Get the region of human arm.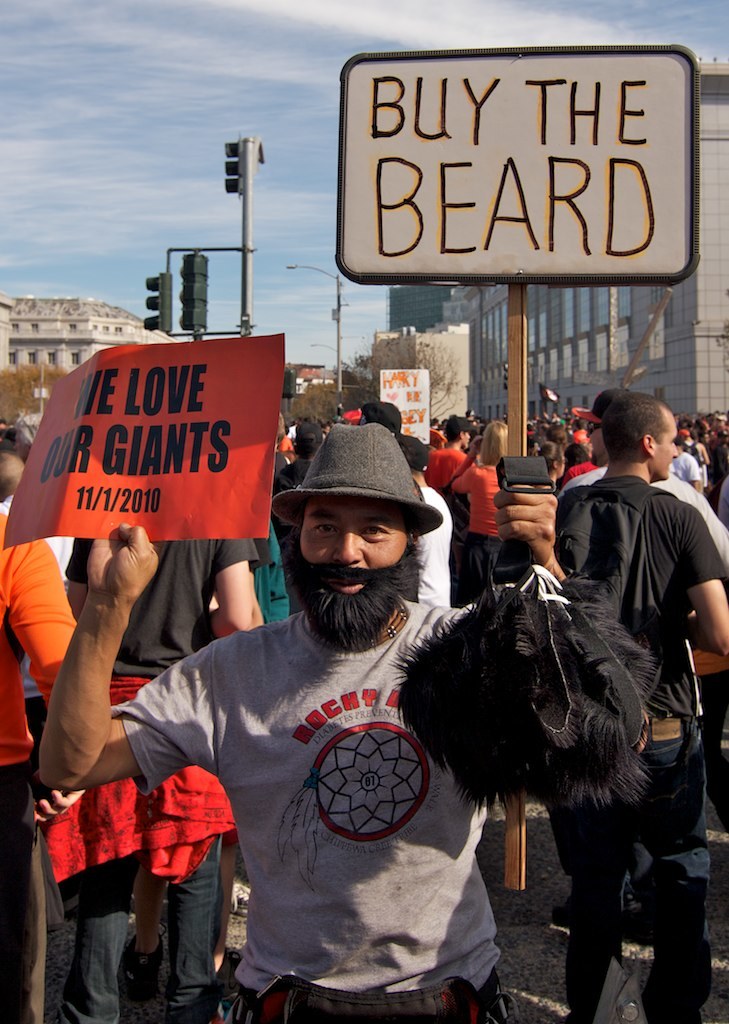
x1=495 y1=472 x2=571 y2=582.
